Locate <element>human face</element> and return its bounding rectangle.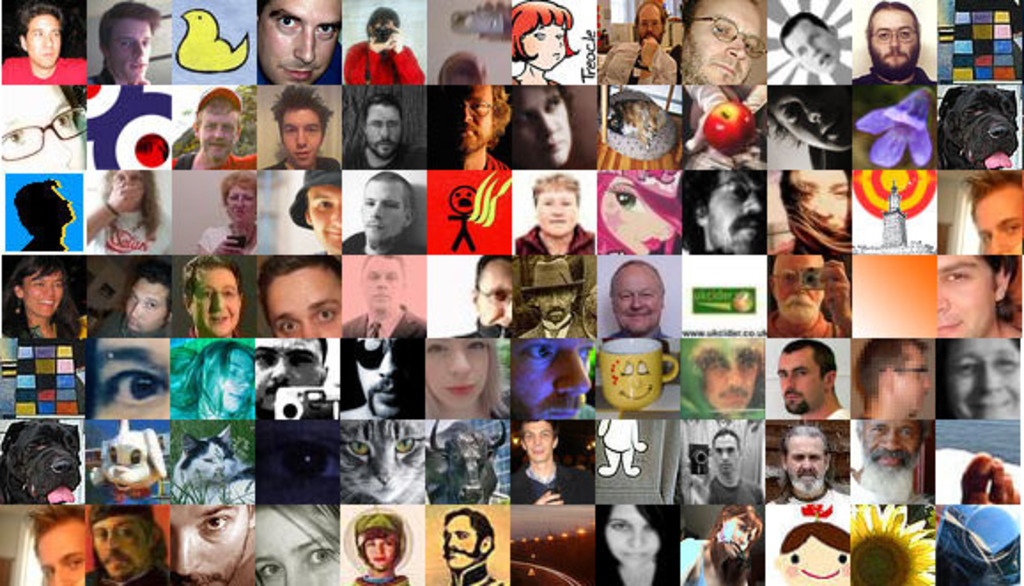
193 260 234 333.
